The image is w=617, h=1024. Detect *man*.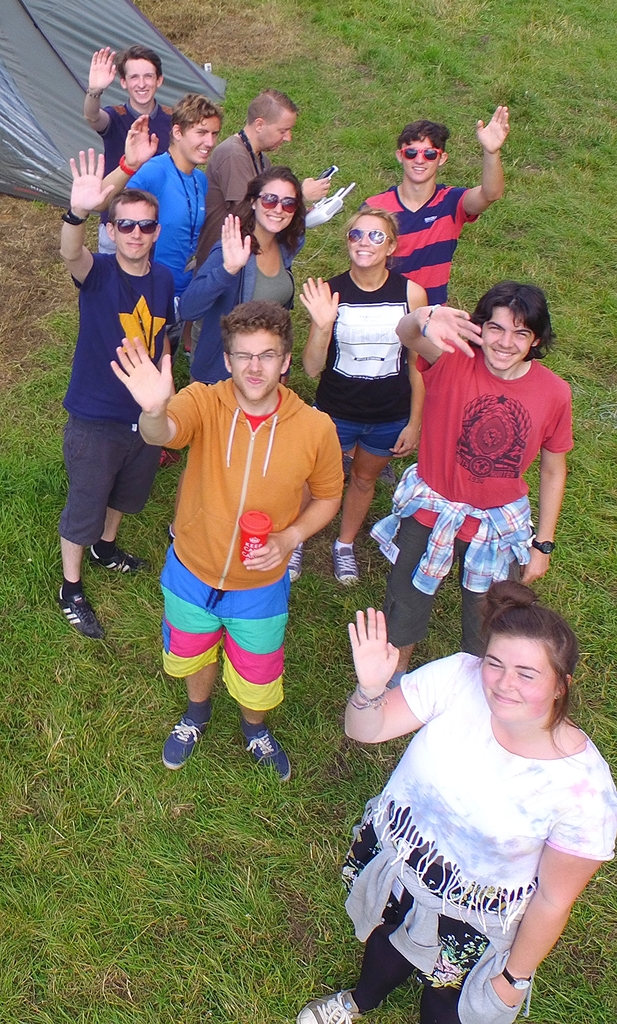
Detection: select_region(54, 148, 178, 636).
